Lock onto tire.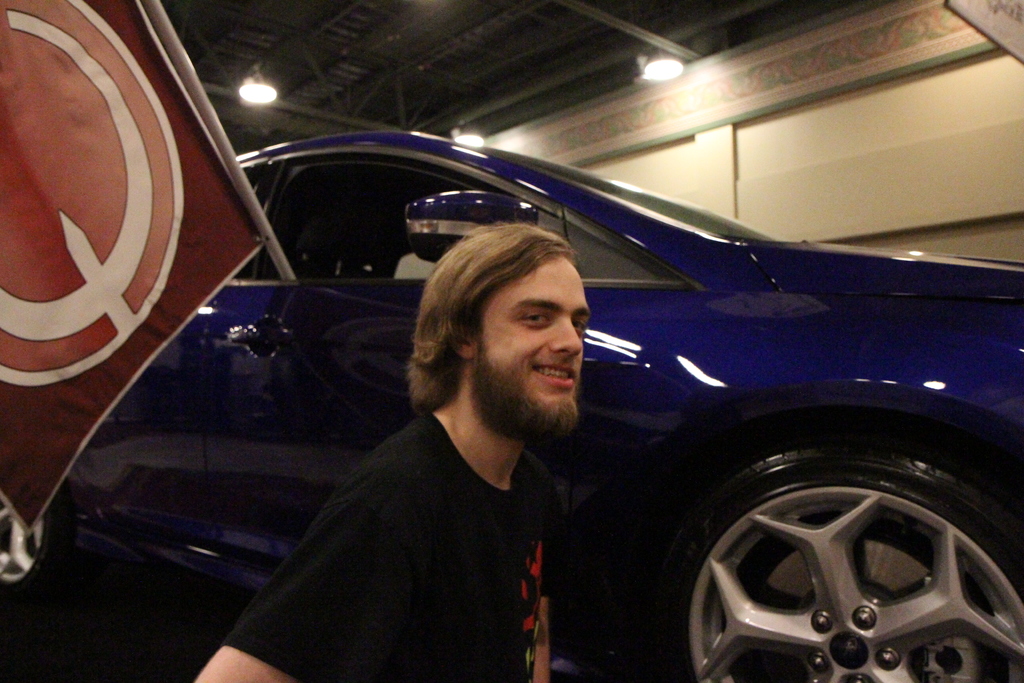
Locked: (613,398,1005,671).
